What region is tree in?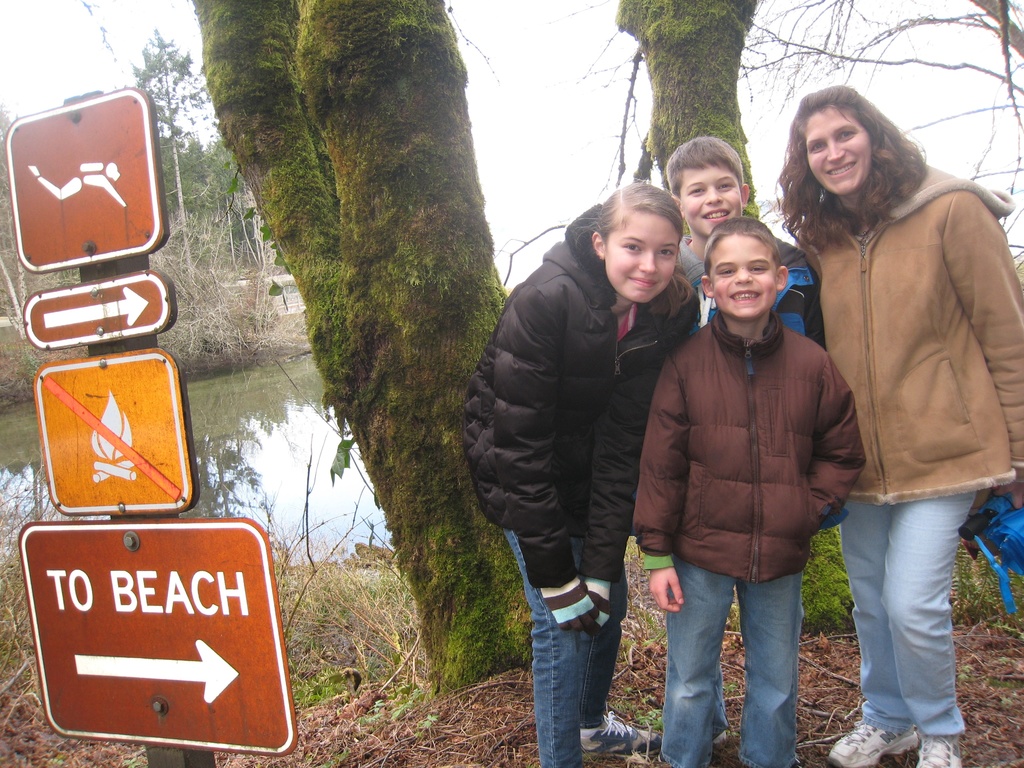
detection(619, 0, 860, 643).
